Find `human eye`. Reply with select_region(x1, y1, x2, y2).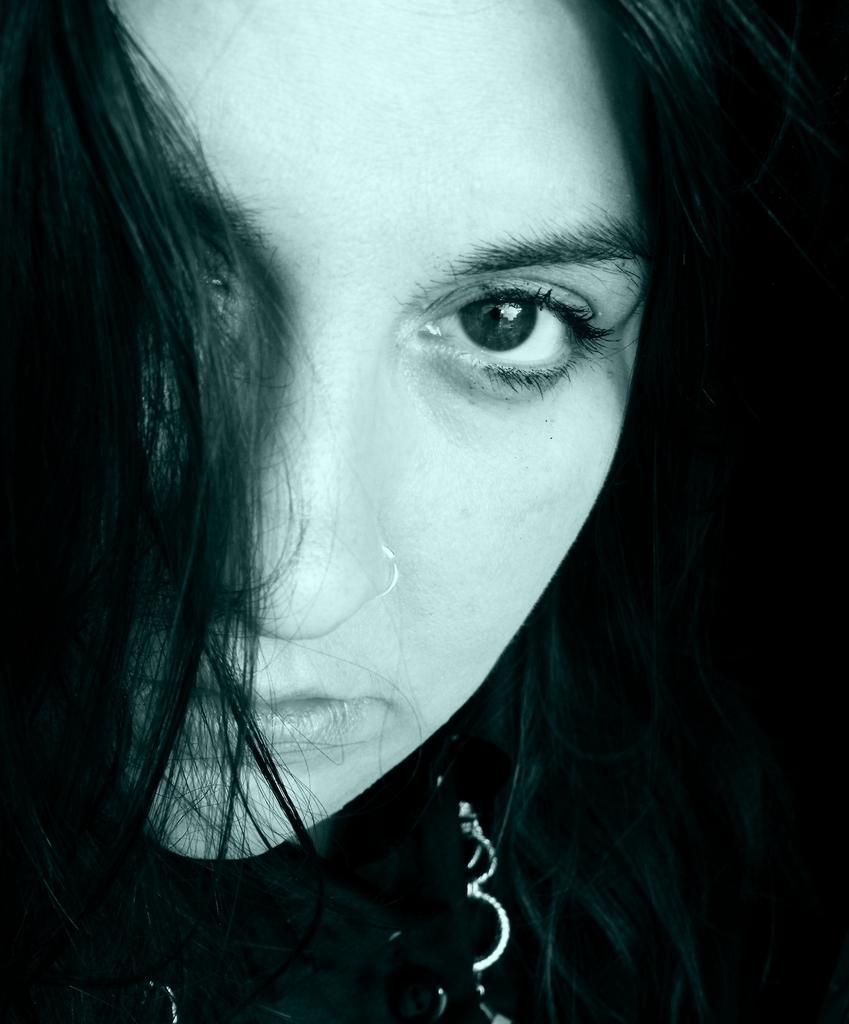
select_region(400, 255, 637, 406).
